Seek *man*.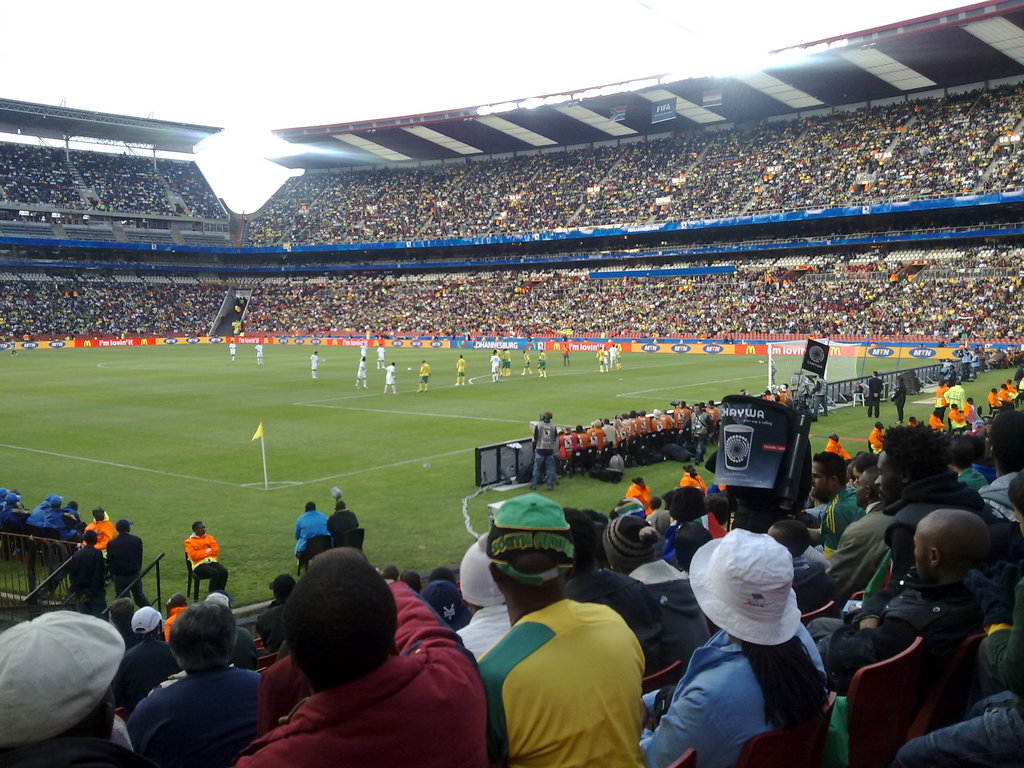
185,521,225,592.
